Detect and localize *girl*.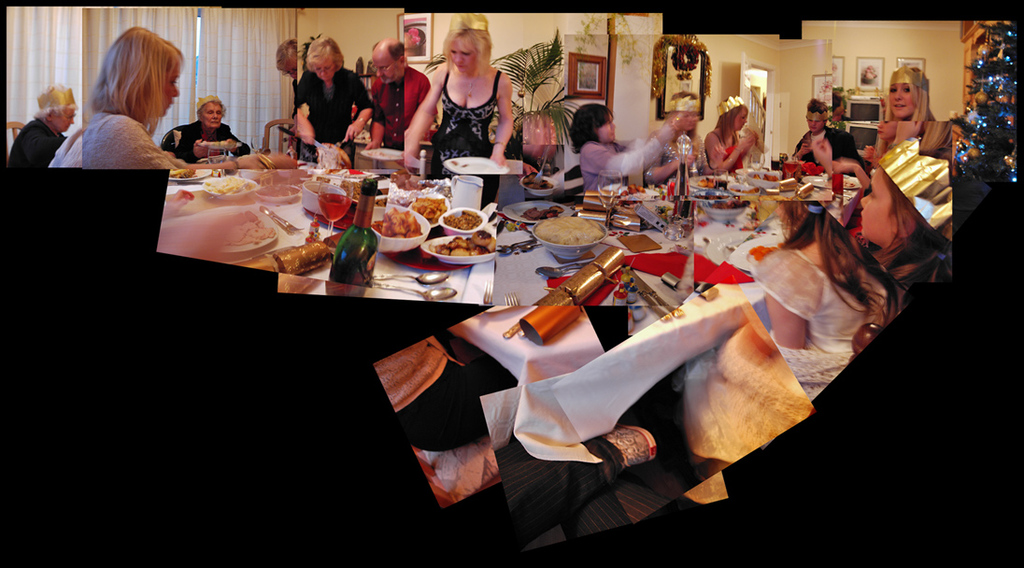
Localized at box(175, 124, 249, 163).
